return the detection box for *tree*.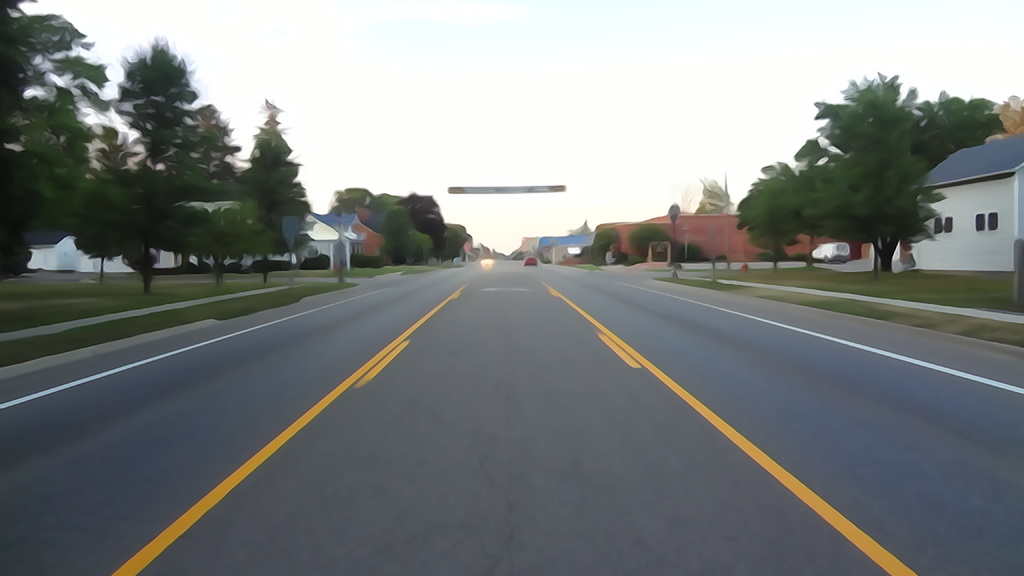
<region>61, 14, 217, 284</region>.
